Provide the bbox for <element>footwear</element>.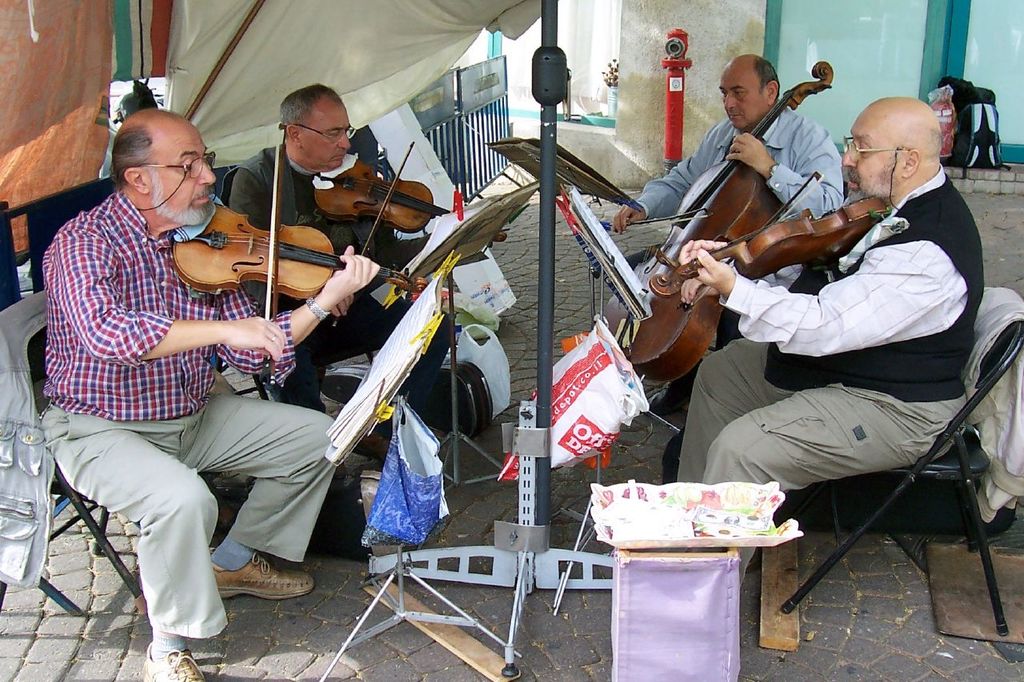
locate(213, 556, 298, 624).
